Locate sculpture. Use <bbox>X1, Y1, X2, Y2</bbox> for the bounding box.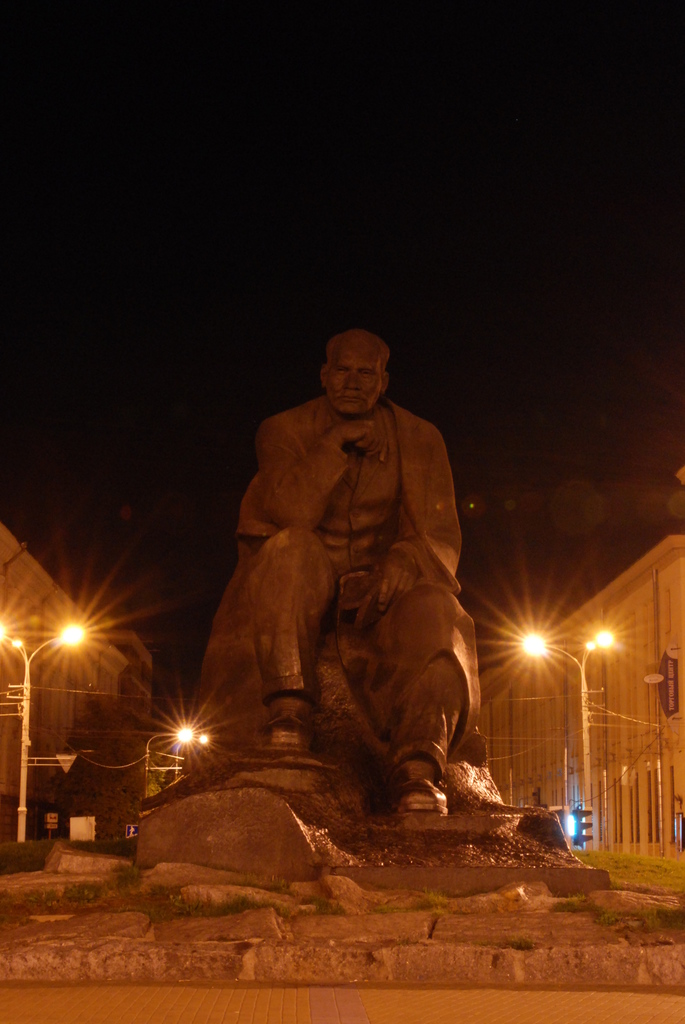
<bbox>186, 320, 505, 863</bbox>.
